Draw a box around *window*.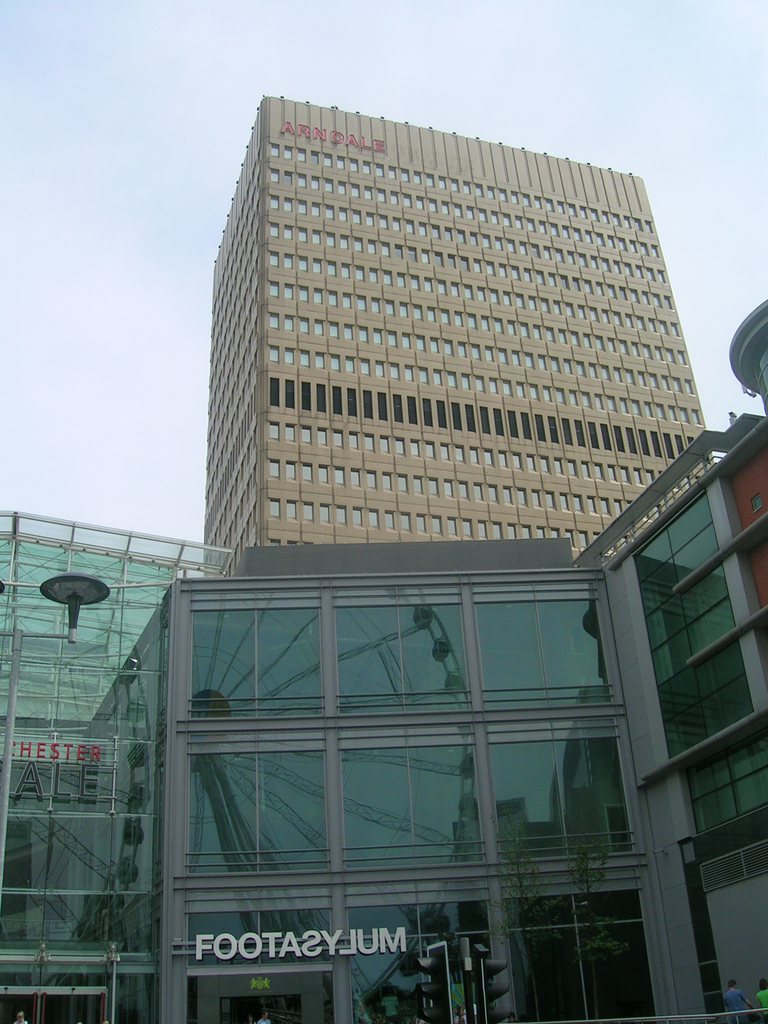
<region>621, 449, 767, 1023</region>.
